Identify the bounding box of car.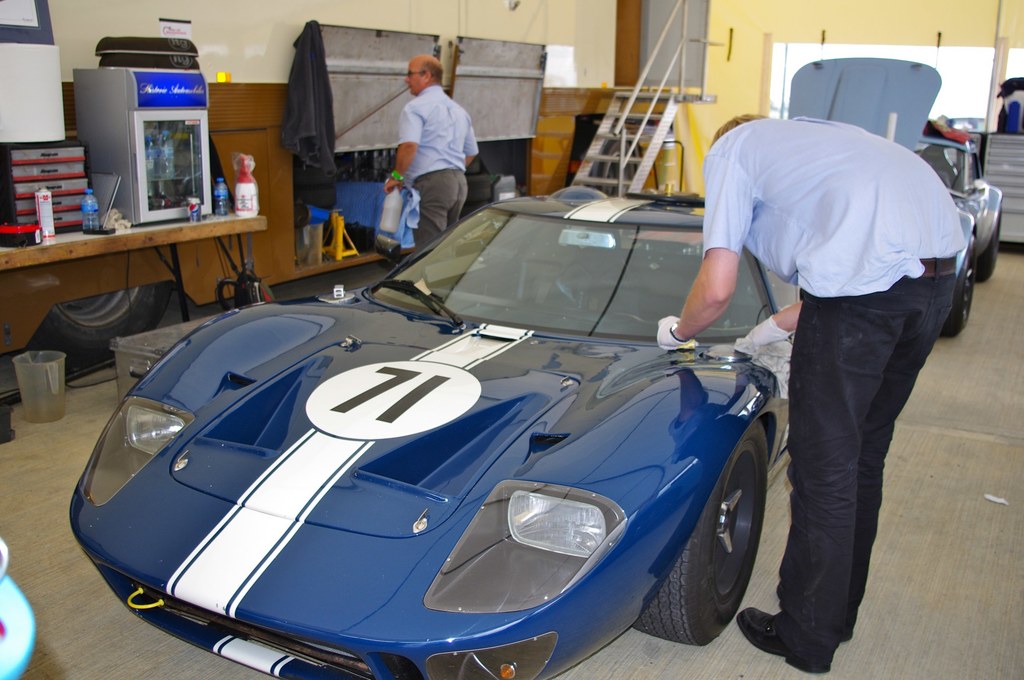
<region>787, 57, 1006, 339</region>.
